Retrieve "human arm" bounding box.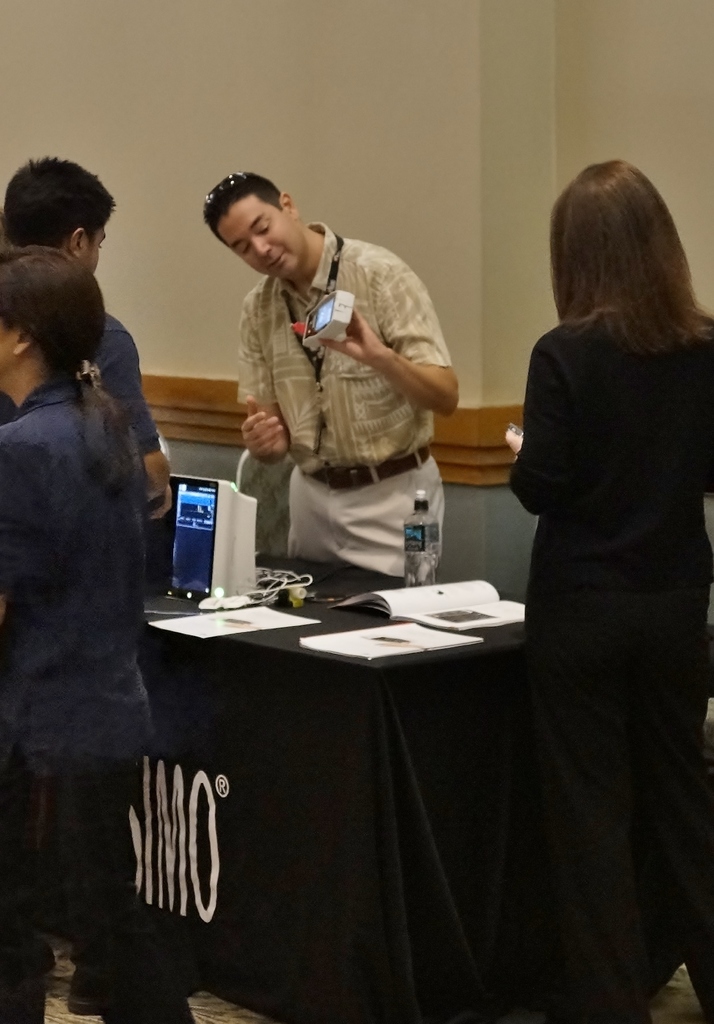
Bounding box: box=[505, 356, 556, 524].
